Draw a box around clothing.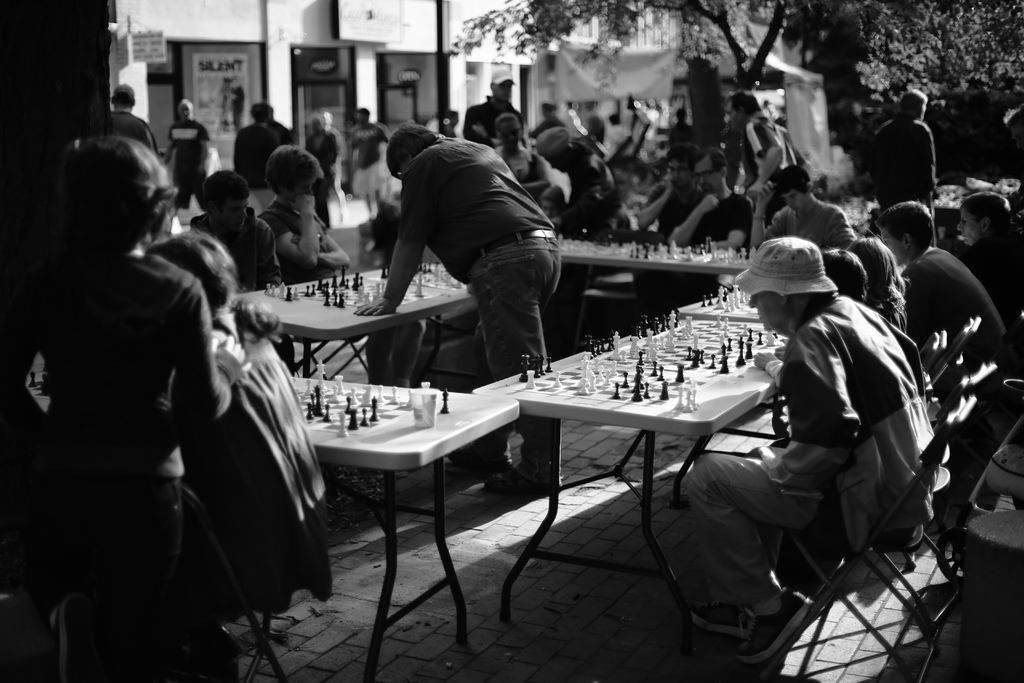
bbox=[499, 138, 559, 216].
